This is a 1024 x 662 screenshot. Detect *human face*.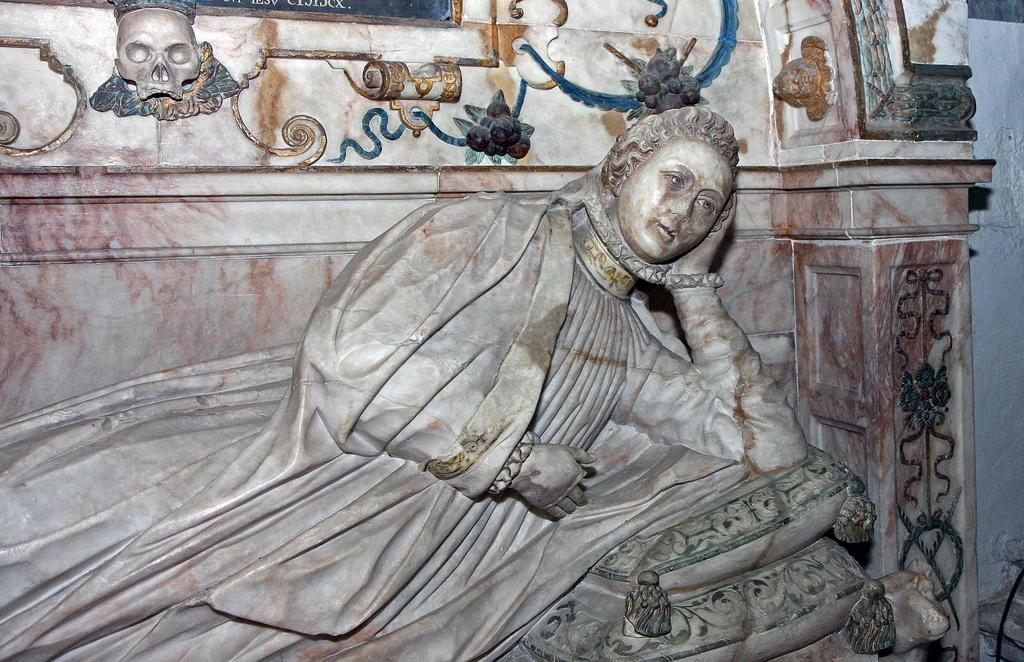
detection(618, 149, 731, 264).
